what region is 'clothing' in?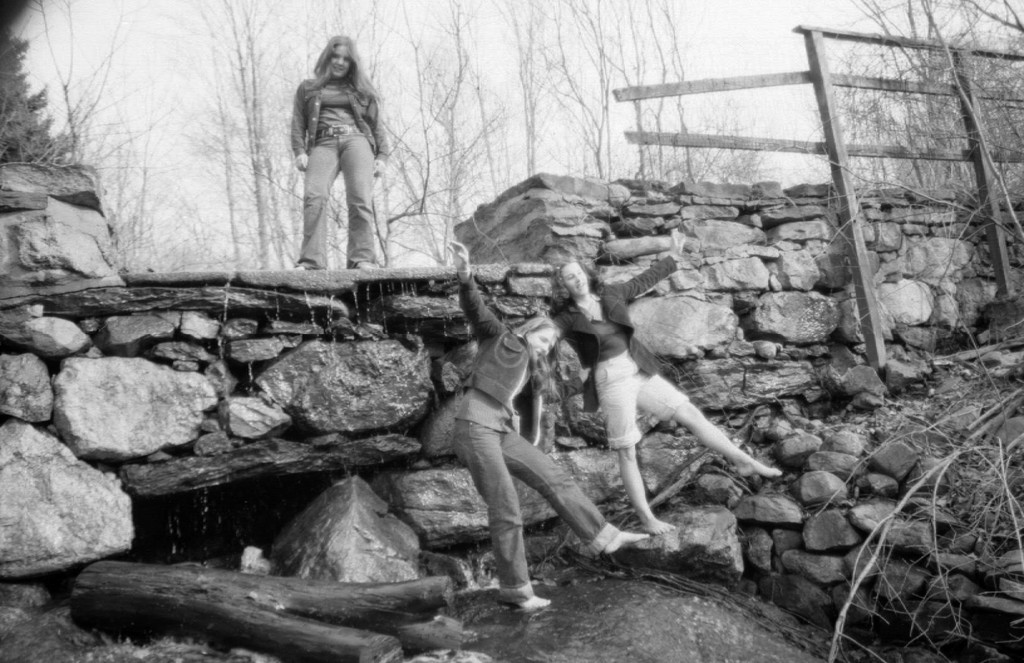
(left=454, top=270, right=621, bottom=607).
